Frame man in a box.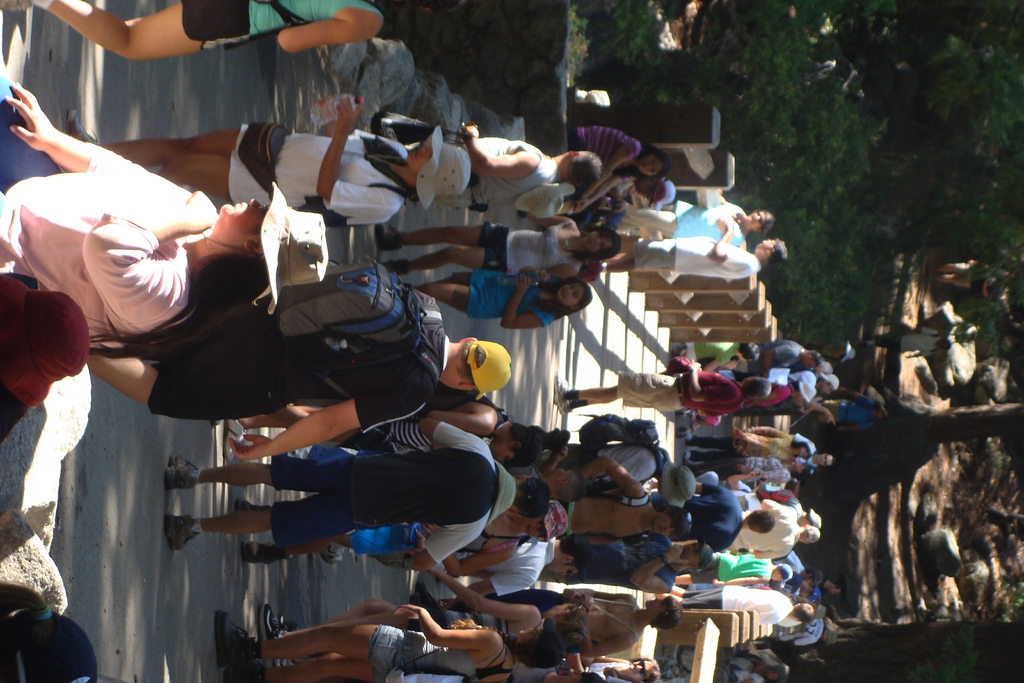
{"left": 548, "top": 357, "right": 774, "bottom": 415}.
